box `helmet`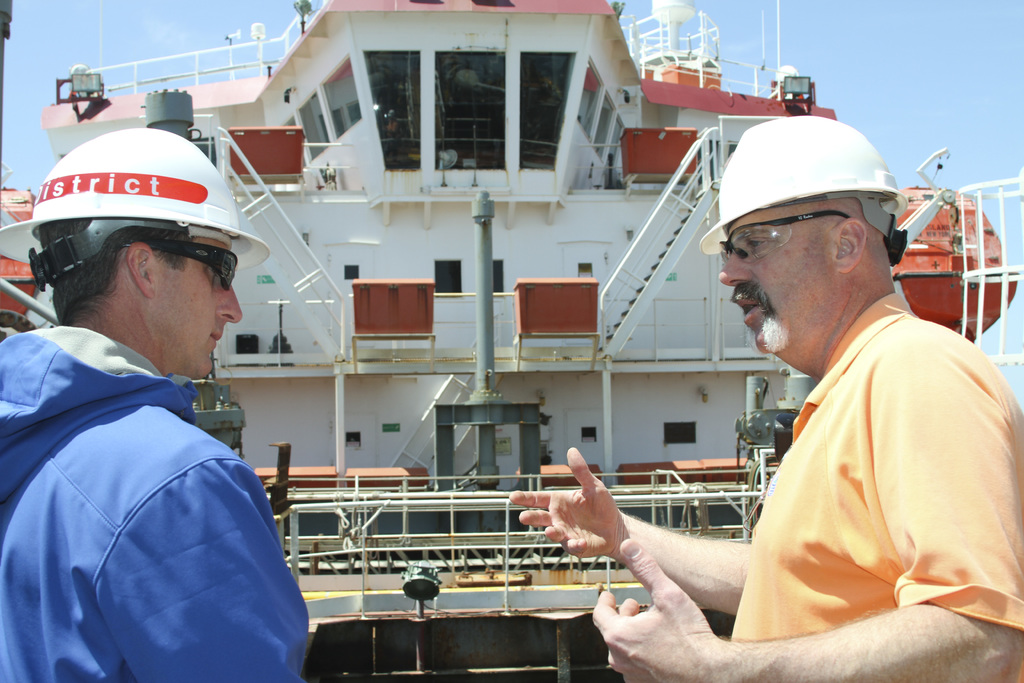
<box>0,126,271,287</box>
